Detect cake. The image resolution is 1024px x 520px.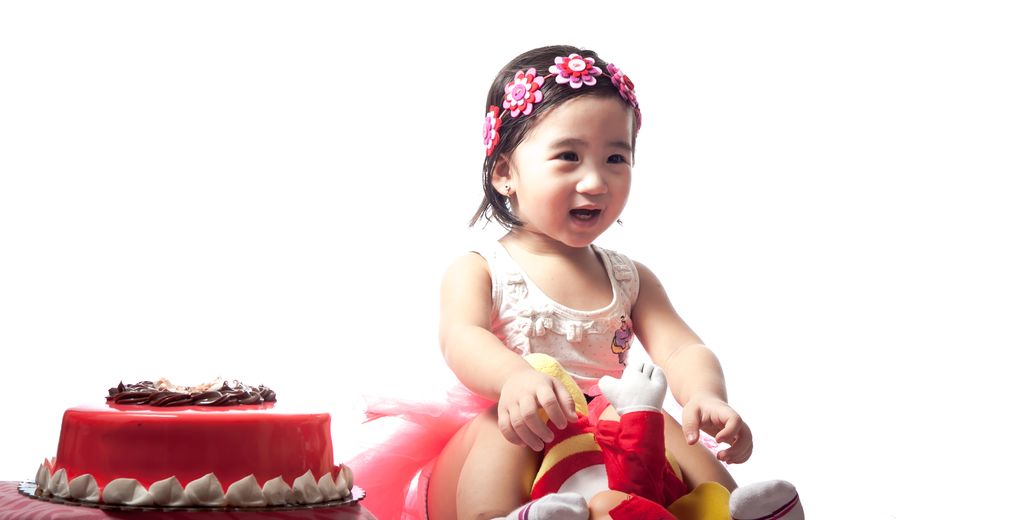
(x1=30, y1=380, x2=350, y2=510).
